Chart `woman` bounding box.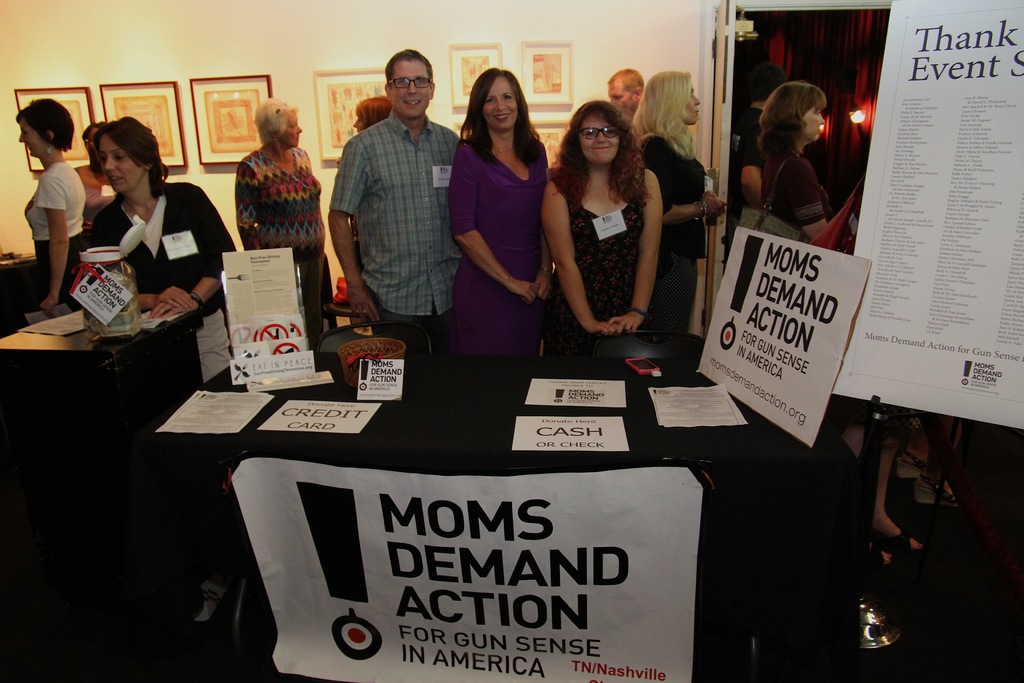
Charted: {"x1": 546, "y1": 94, "x2": 685, "y2": 364}.
